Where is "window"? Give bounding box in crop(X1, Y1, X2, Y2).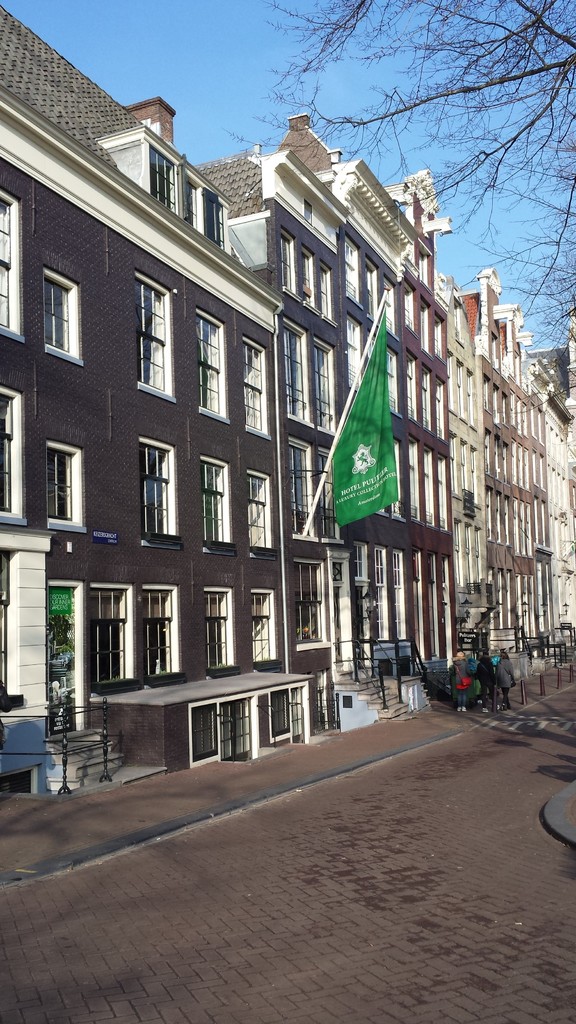
crop(365, 253, 381, 320).
